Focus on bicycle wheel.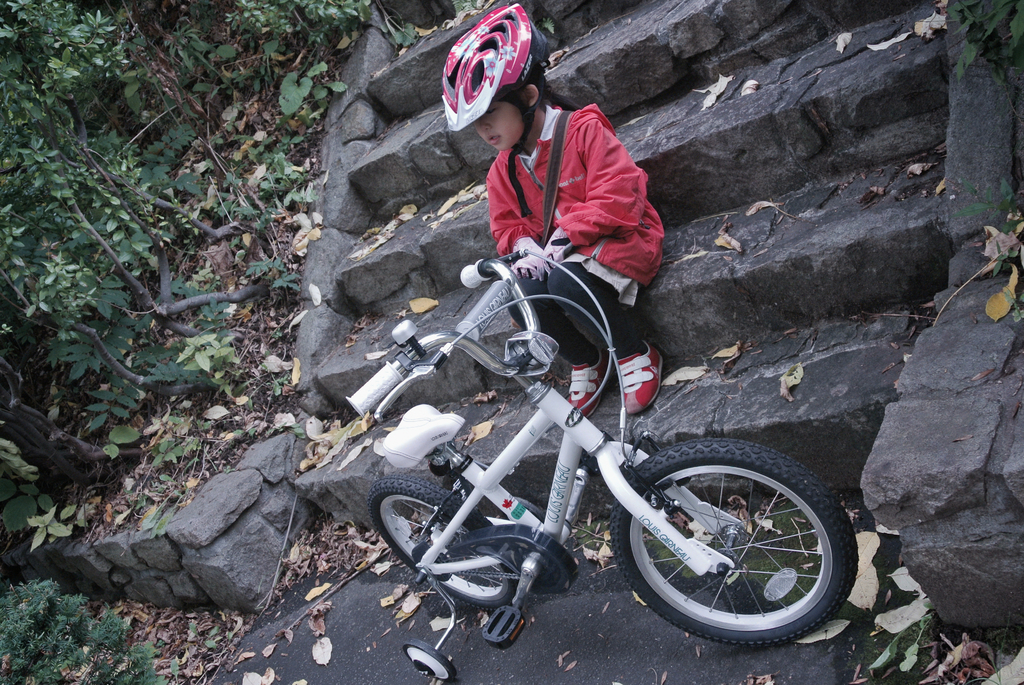
Focused at [369, 478, 518, 609].
